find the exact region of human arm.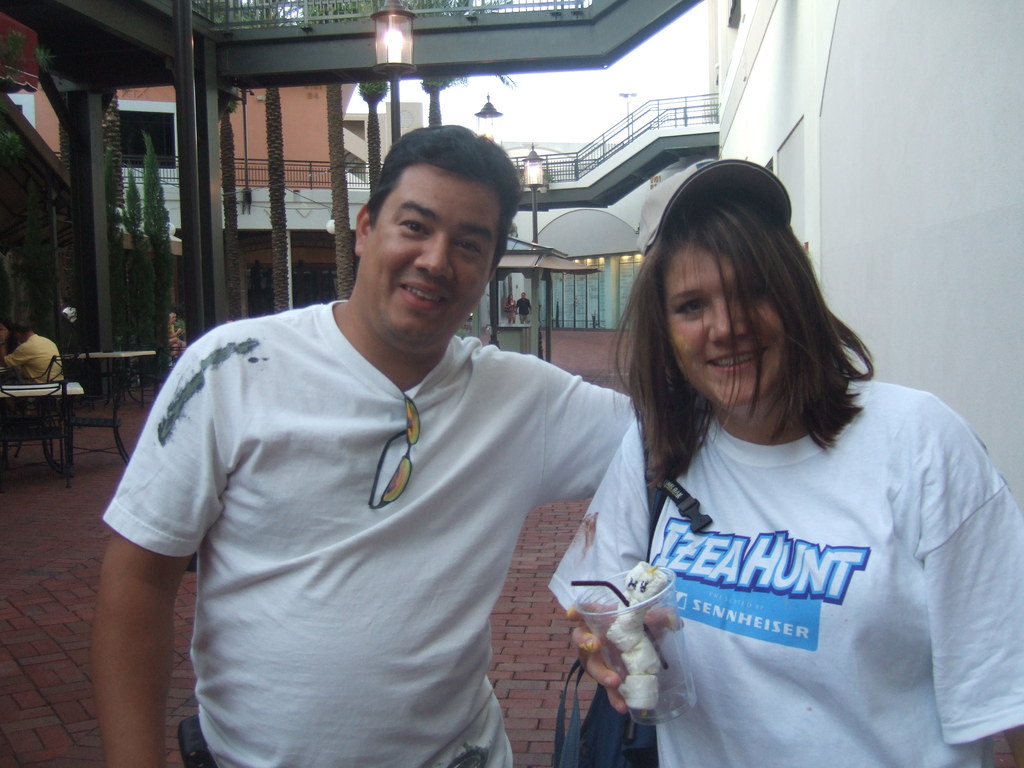
Exact region: BBox(566, 435, 683, 712).
